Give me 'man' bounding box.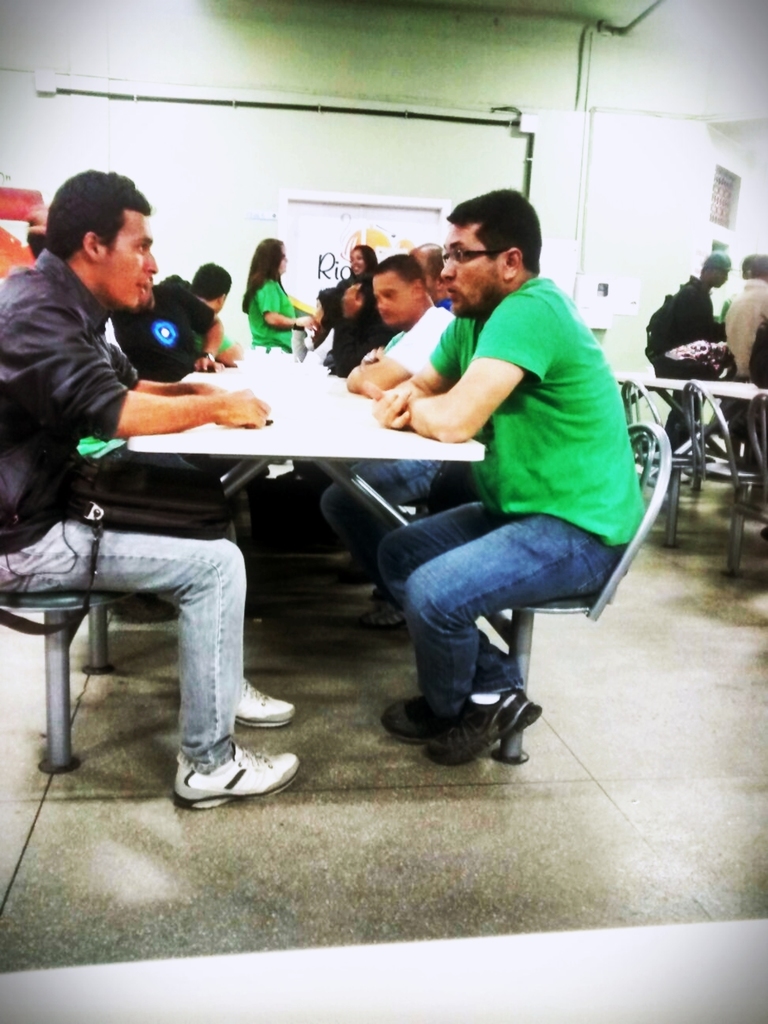
detection(721, 246, 767, 388).
